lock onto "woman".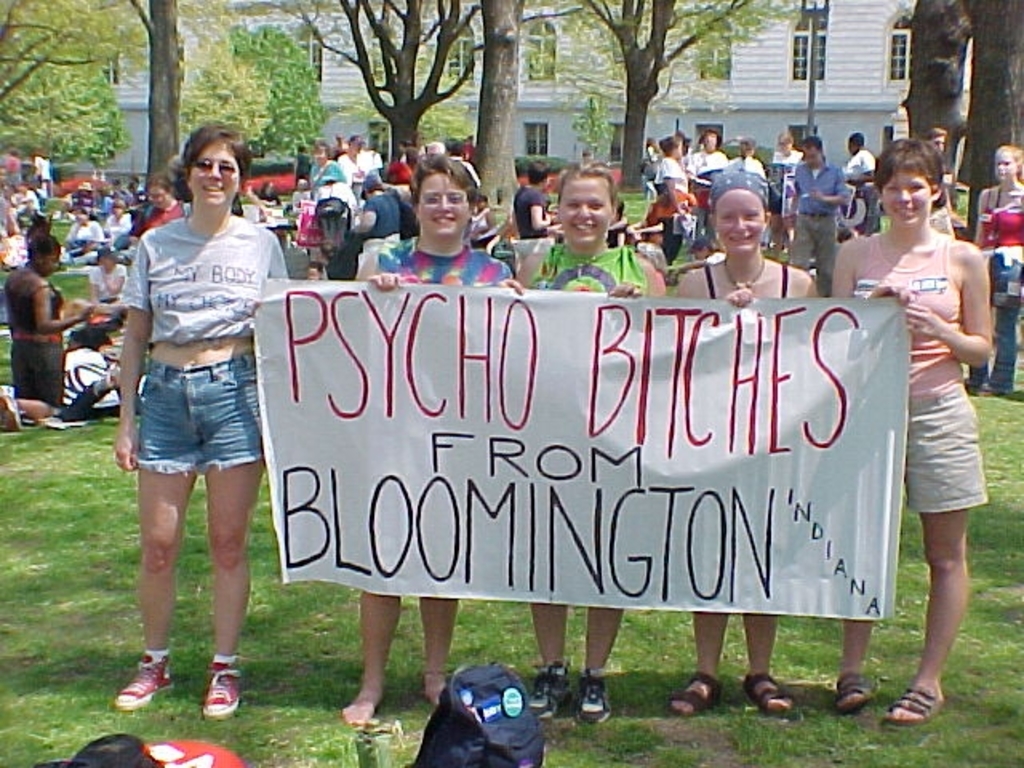
Locked: <box>347,173,411,283</box>.
